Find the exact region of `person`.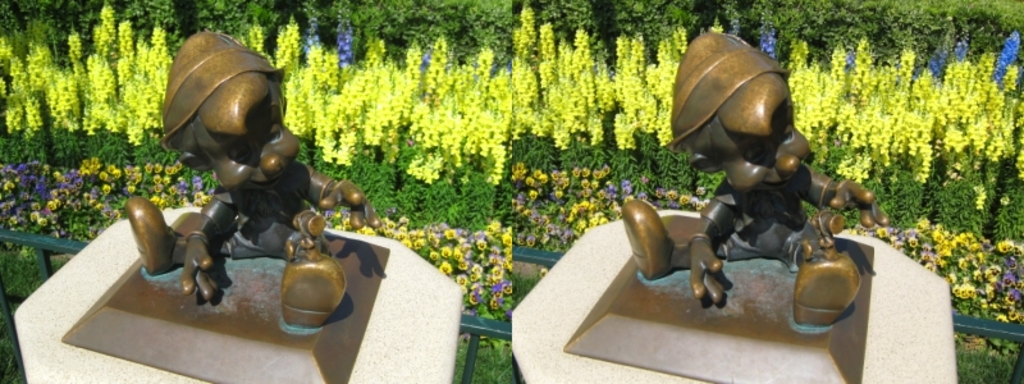
Exact region: region(611, 36, 890, 330).
